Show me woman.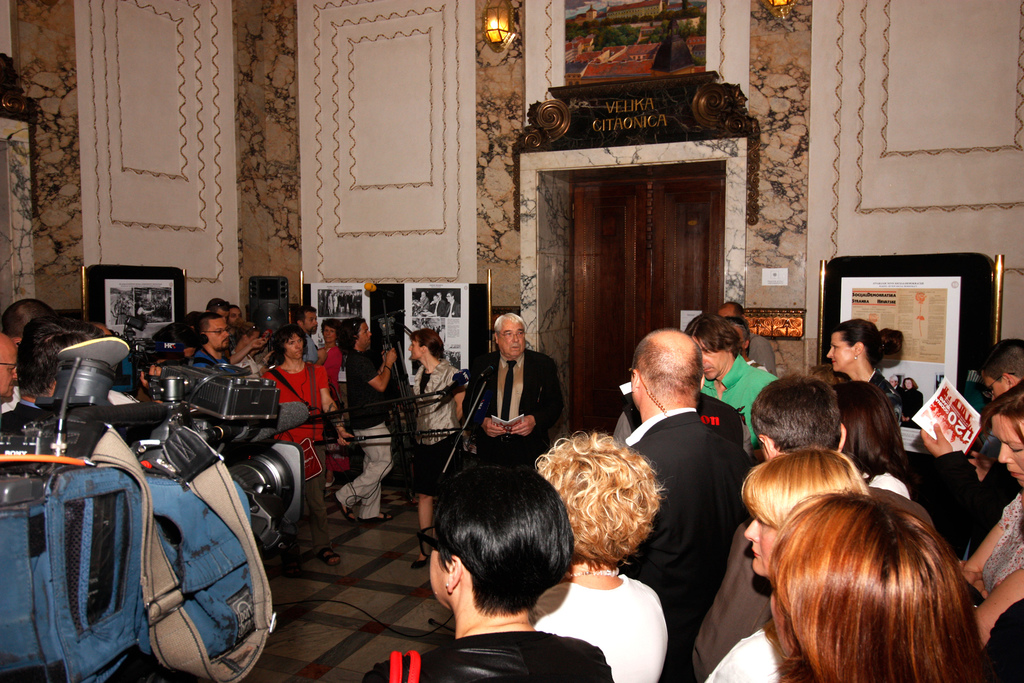
woman is here: l=321, t=318, r=346, b=433.
